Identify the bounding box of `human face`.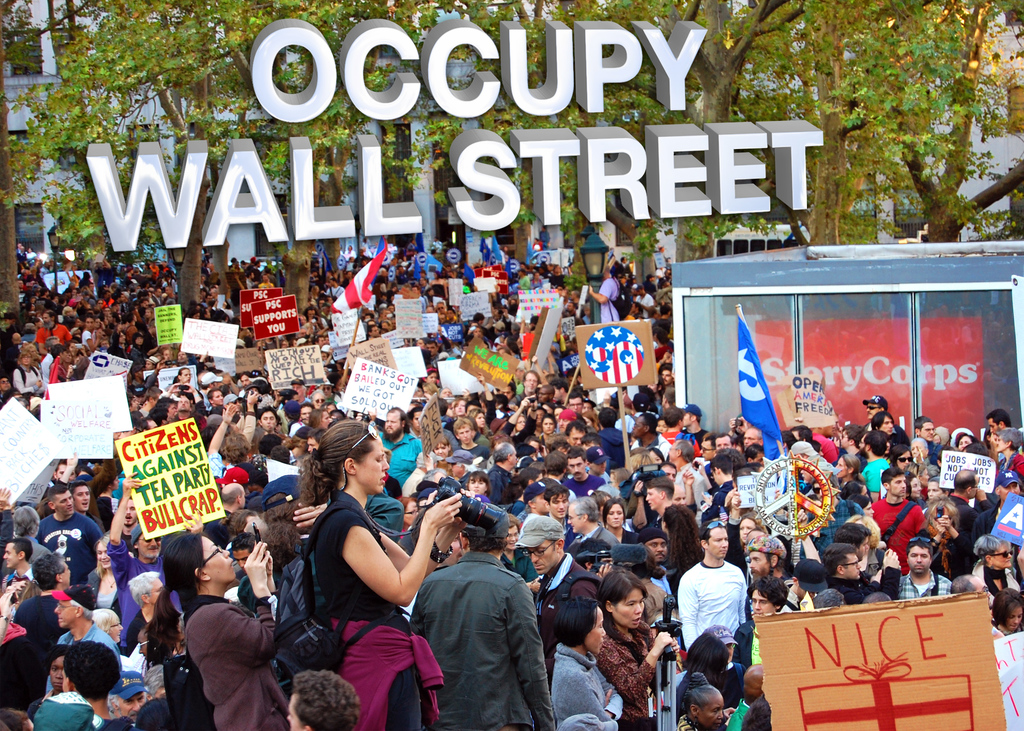
box(357, 438, 387, 494).
